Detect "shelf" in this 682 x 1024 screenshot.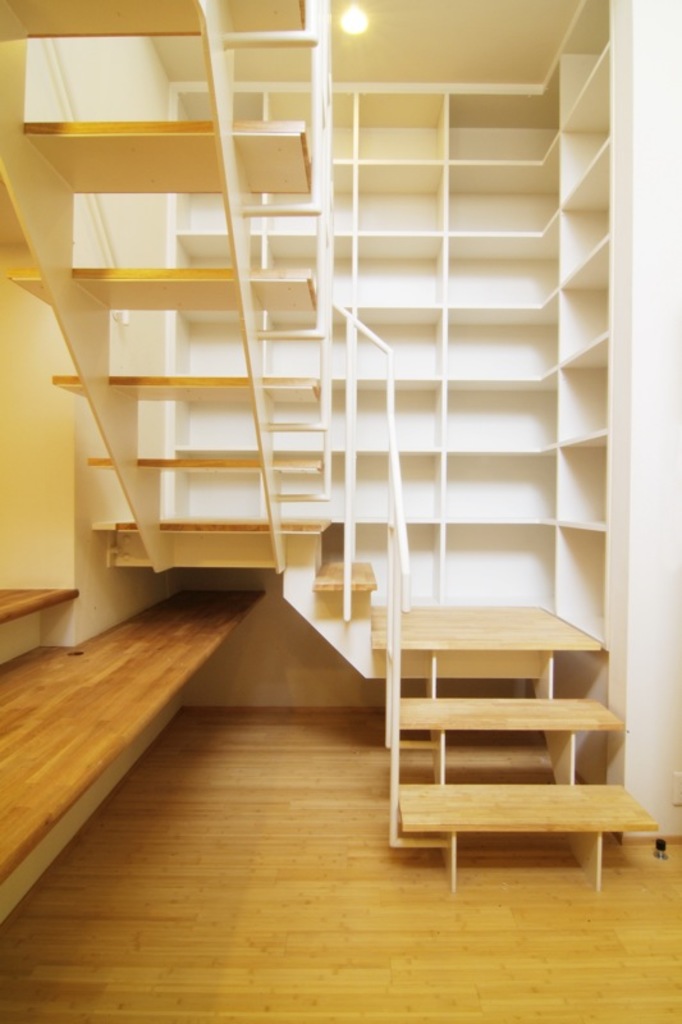
Detection: select_region(191, 246, 316, 282).
